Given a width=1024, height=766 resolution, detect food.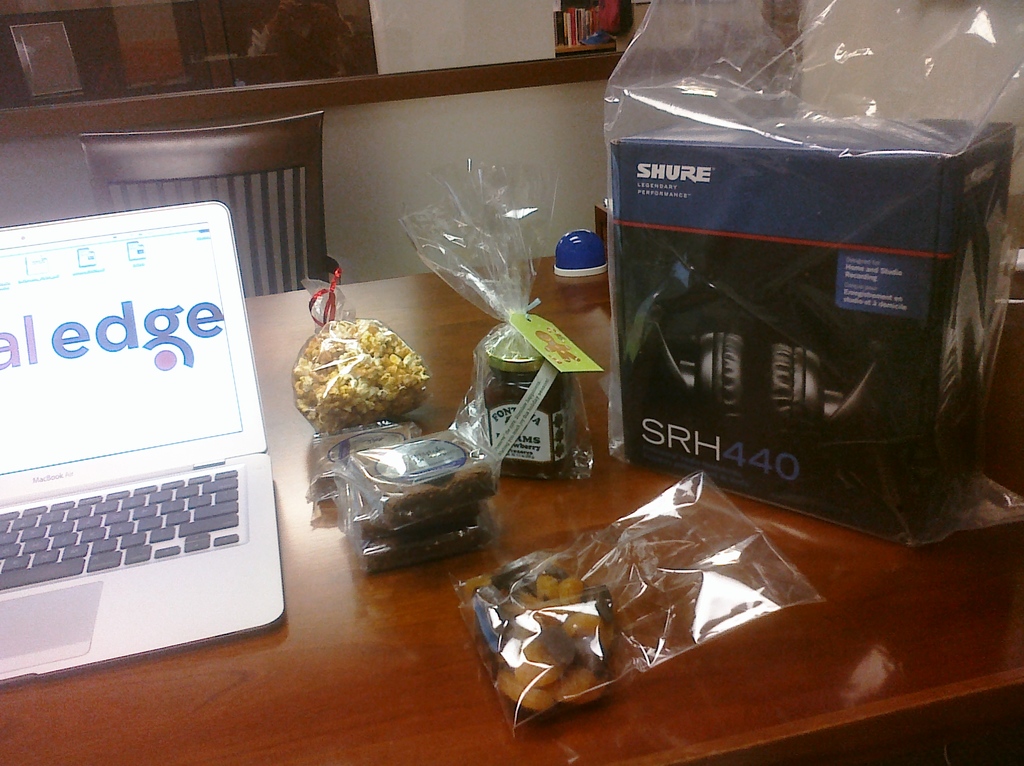
[356, 496, 494, 573].
